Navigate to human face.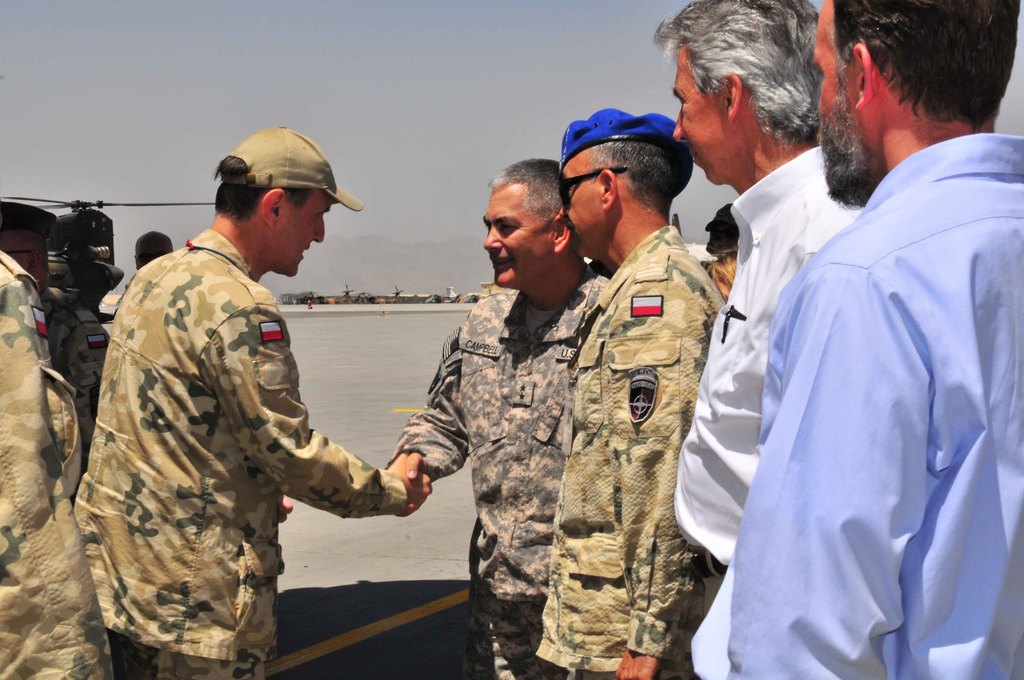
Navigation target: x1=674 y1=42 x2=749 y2=181.
